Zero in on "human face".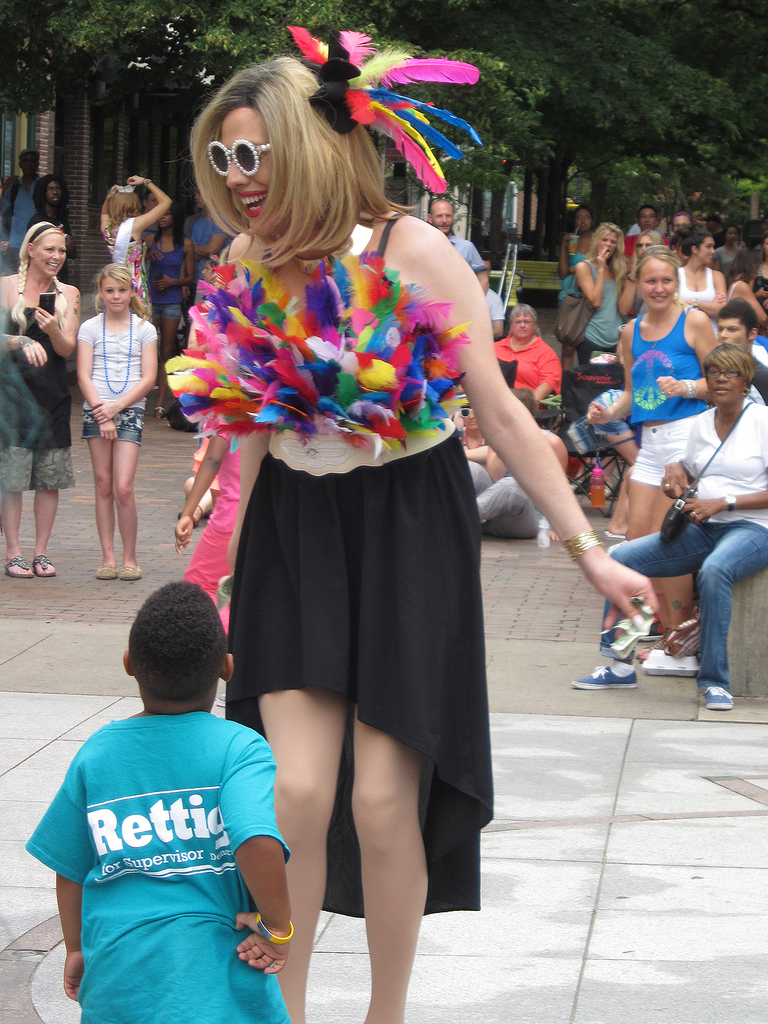
Zeroed in: locate(696, 240, 715, 265).
